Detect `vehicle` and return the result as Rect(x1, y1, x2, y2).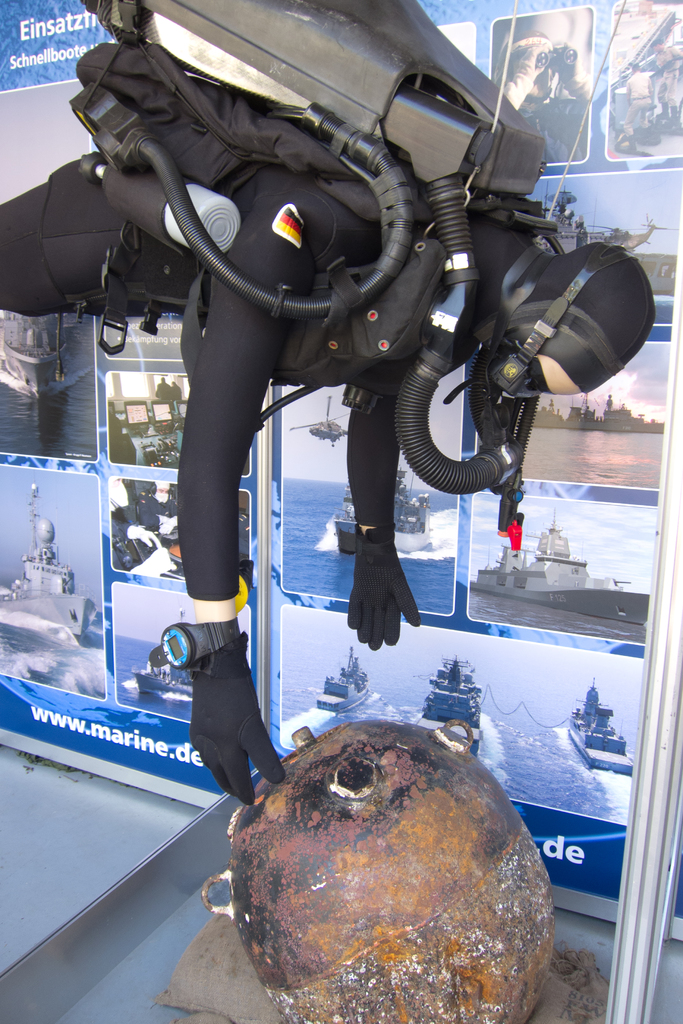
Rect(337, 457, 442, 554).
